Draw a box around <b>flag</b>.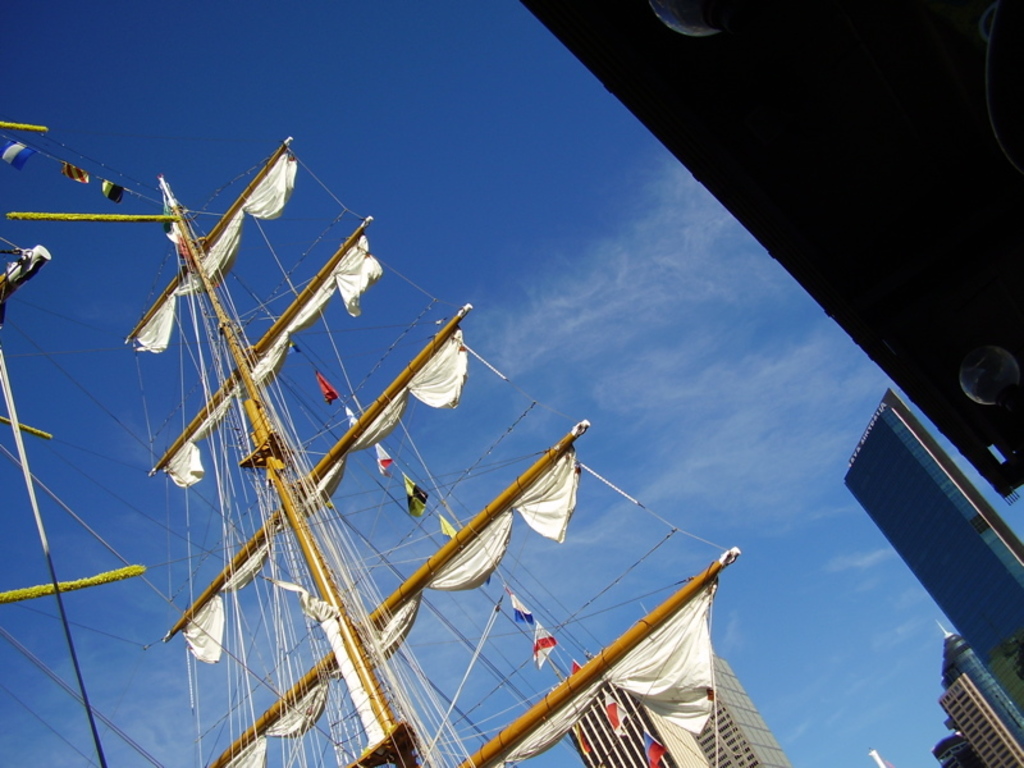
locate(372, 439, 394, 475).
